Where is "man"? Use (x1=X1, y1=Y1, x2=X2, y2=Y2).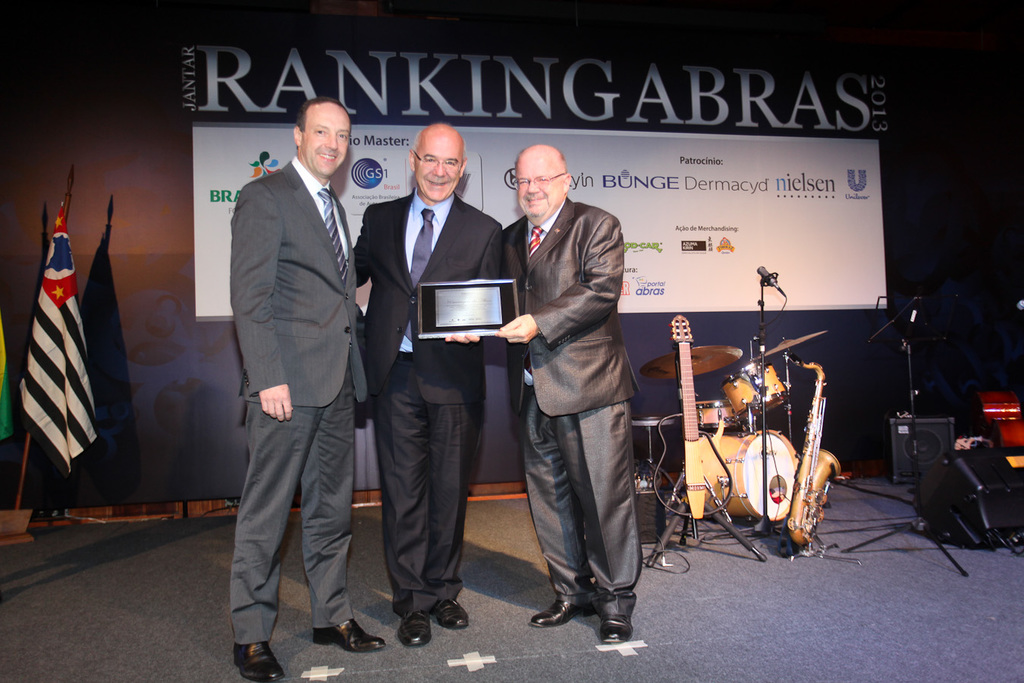
(x1=232, y1=97, x2=384, y2=682).
